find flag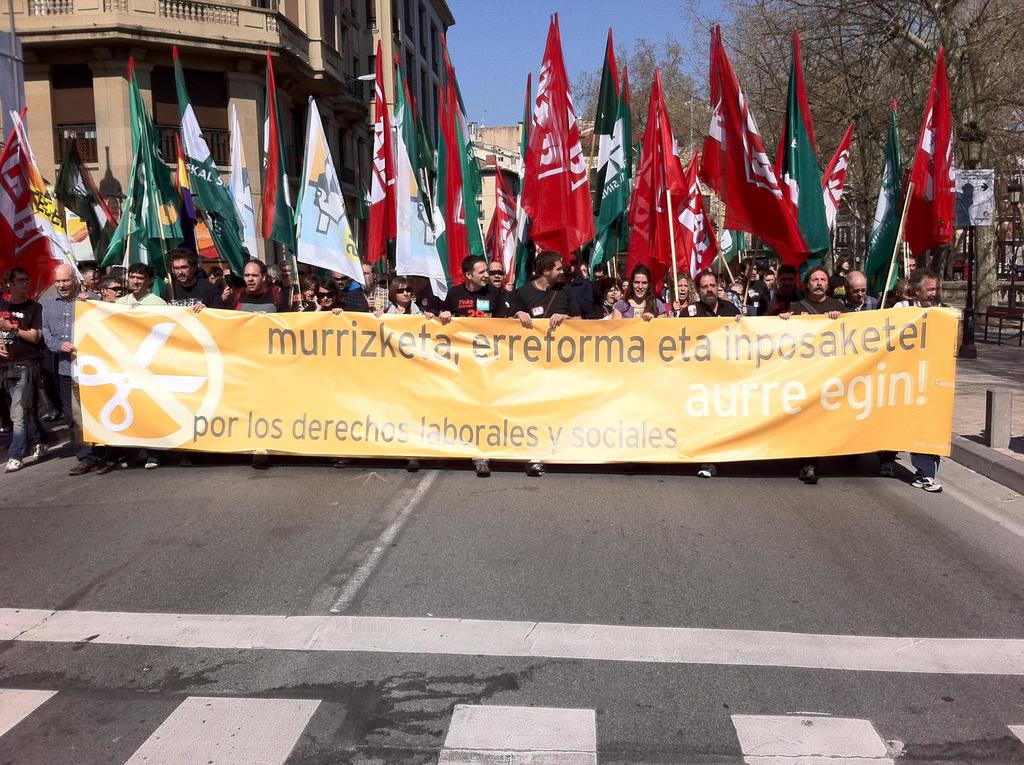
bbox(622, 72, 685, 269)
